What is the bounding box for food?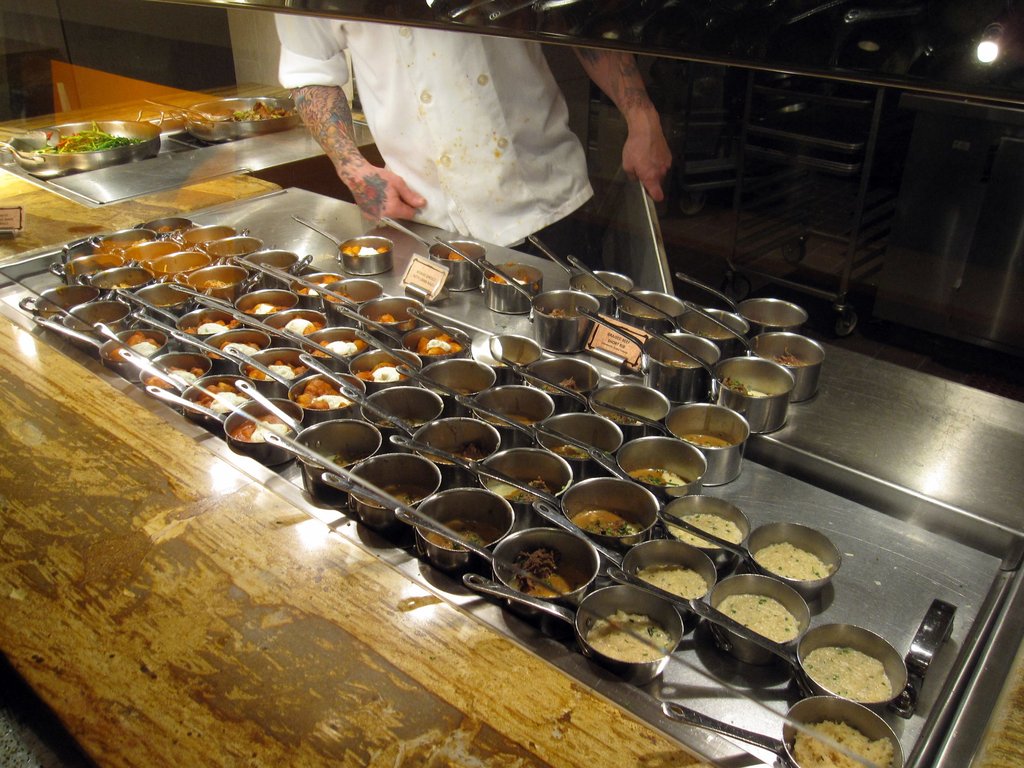
region(803, 648, 893, 705).
